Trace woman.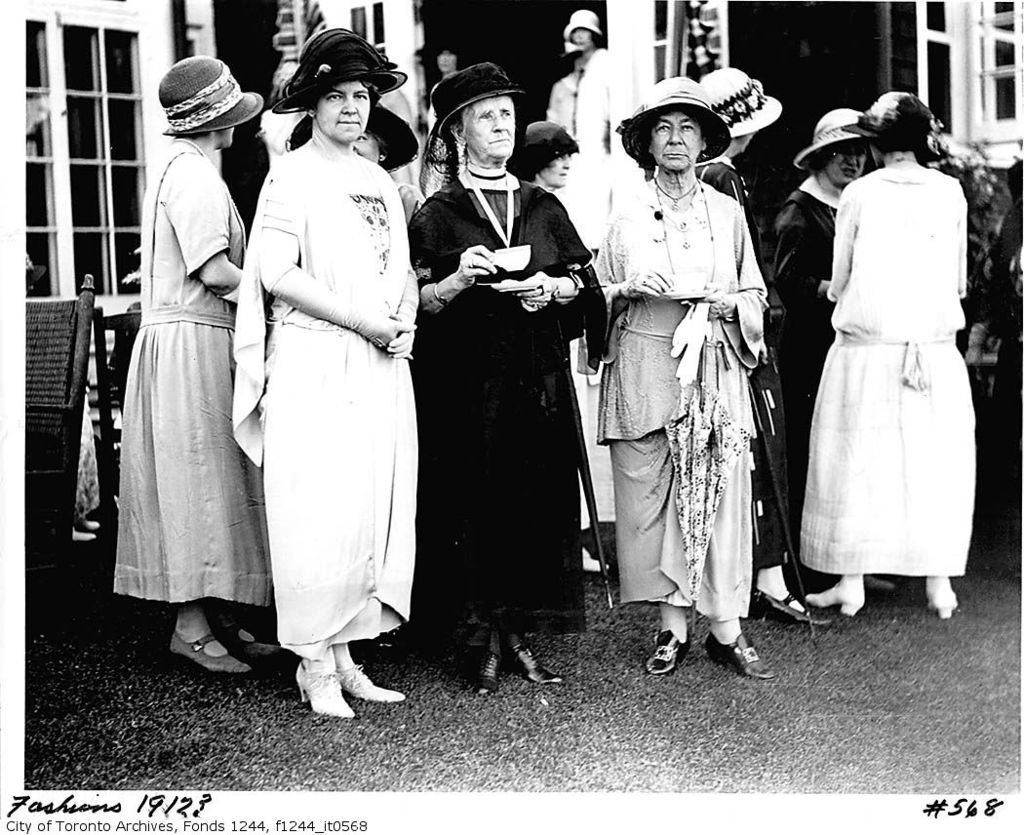
Traced to <bbox>238, 27, 413, 715</bbox>.
